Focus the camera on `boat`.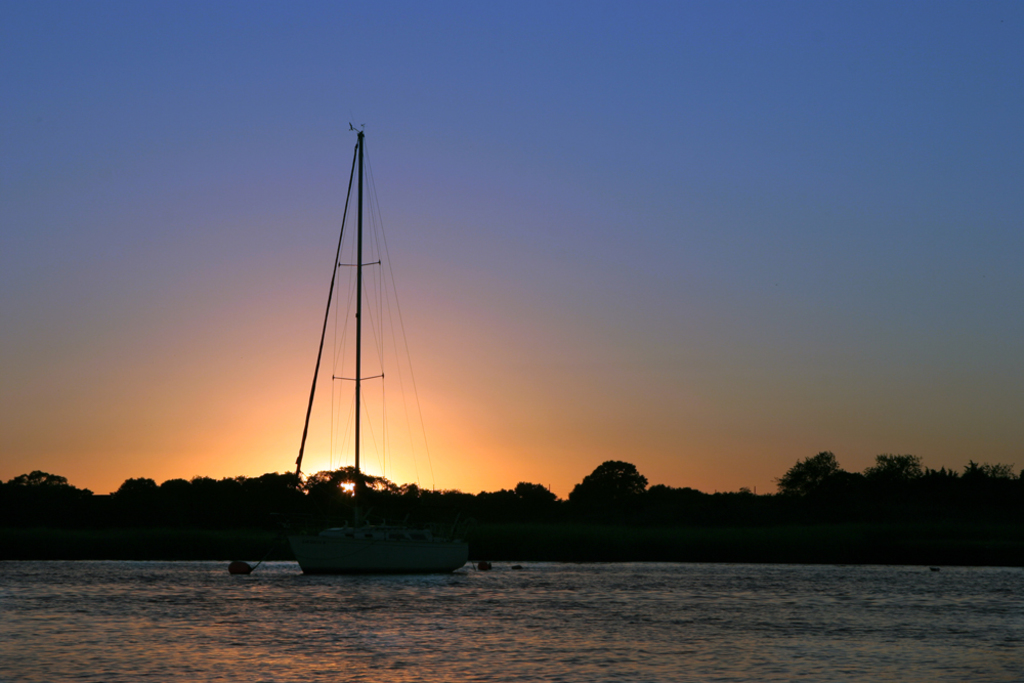
Focus region: locate(263, 115, 456, 589).
